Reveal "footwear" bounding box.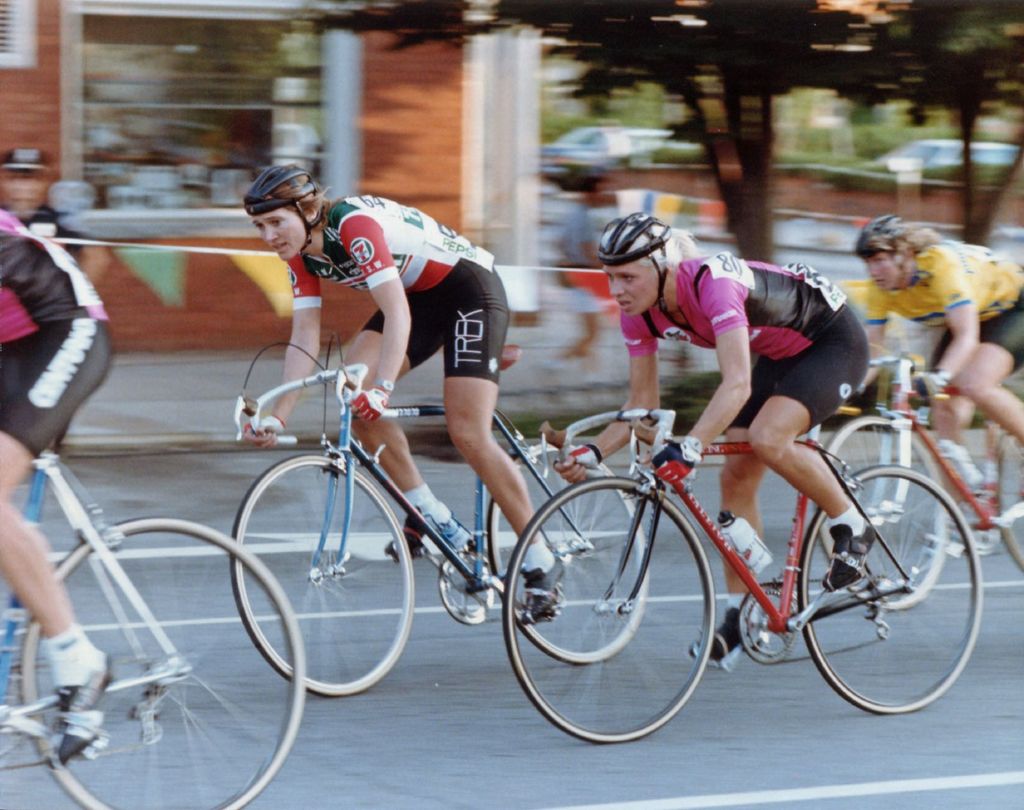
Revealed: region(819, 516, 874, 600).
